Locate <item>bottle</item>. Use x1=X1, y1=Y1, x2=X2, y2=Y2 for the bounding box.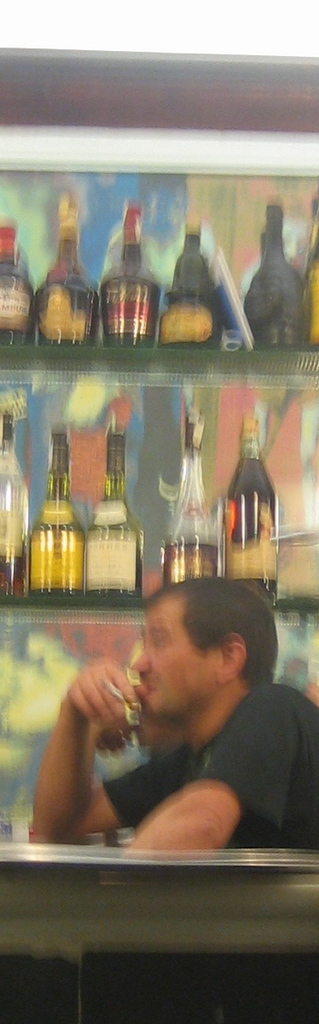
x1=0, y1=409, x2=30, y2=593.
